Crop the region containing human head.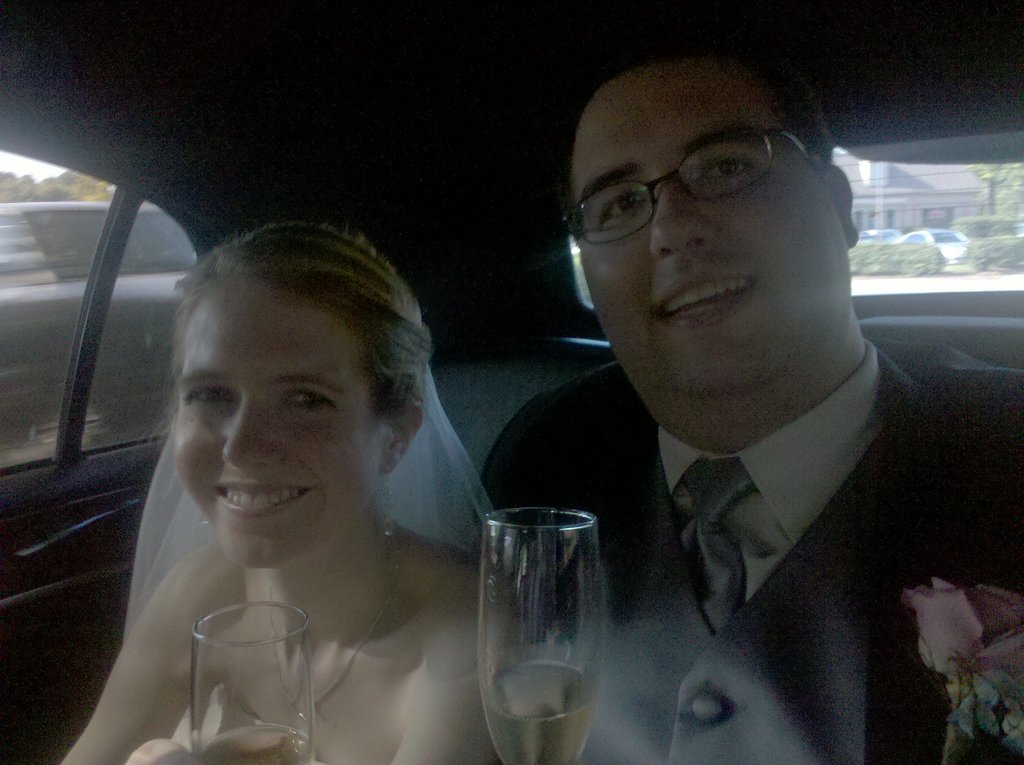
Crop region: left=556, top=26, right=863, bottom=456.
